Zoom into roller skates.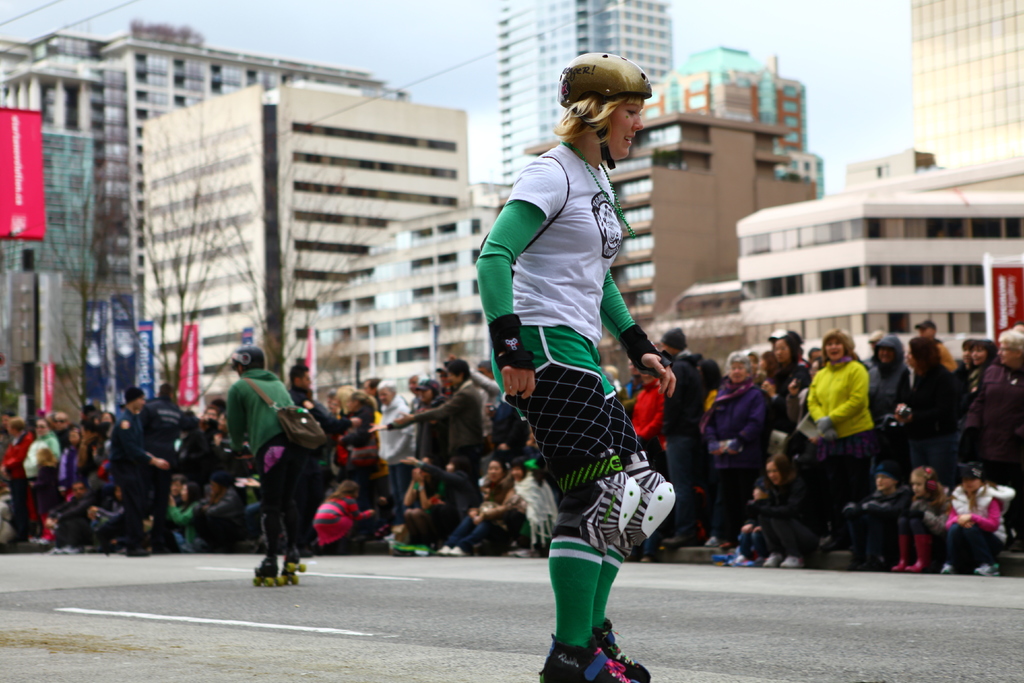
Zoom target: {"left": 594, "top": 620, "right": 650, "bottom": 682}.
